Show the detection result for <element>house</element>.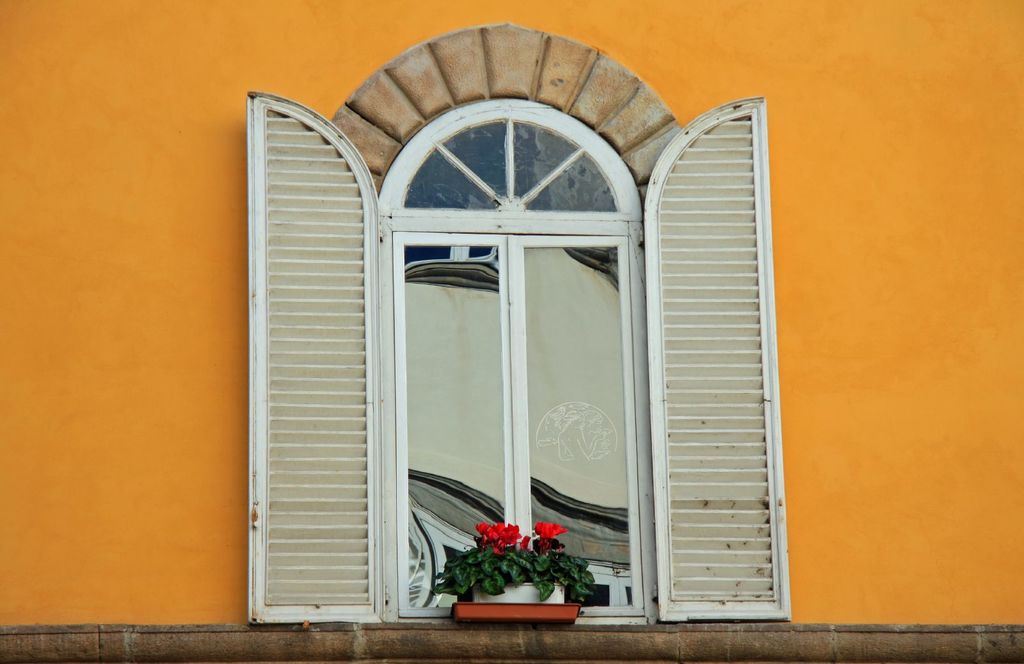
[0,1,1023,663].
